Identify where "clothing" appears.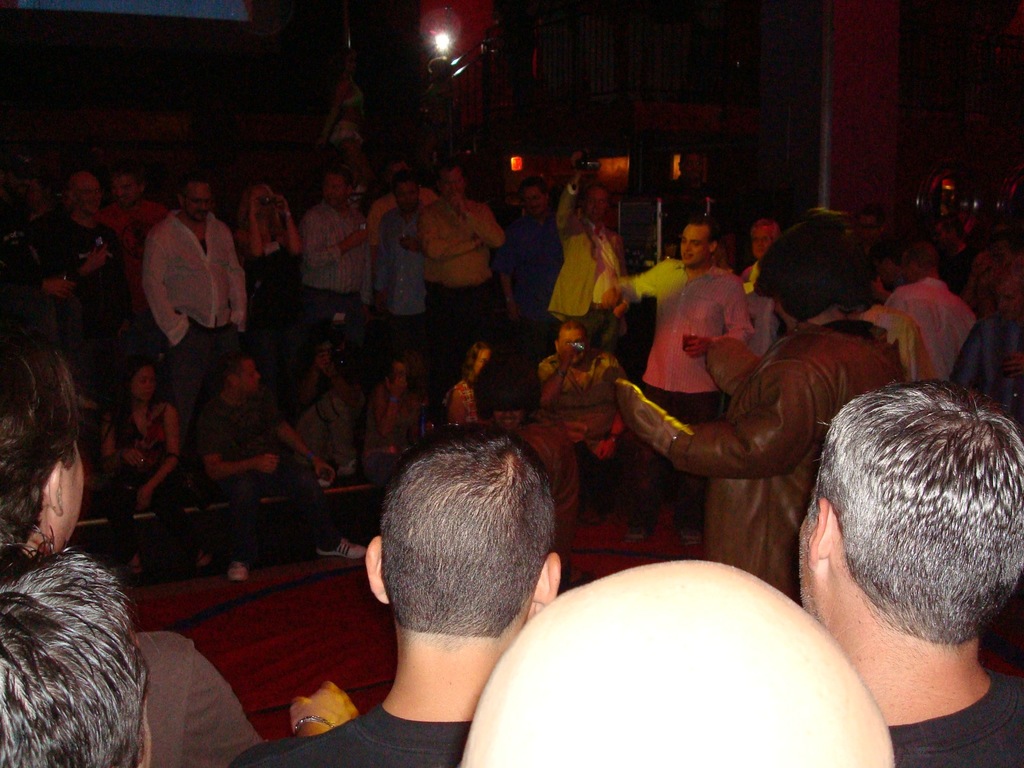
Appears at l=556, t=182, r=609, b=350.
